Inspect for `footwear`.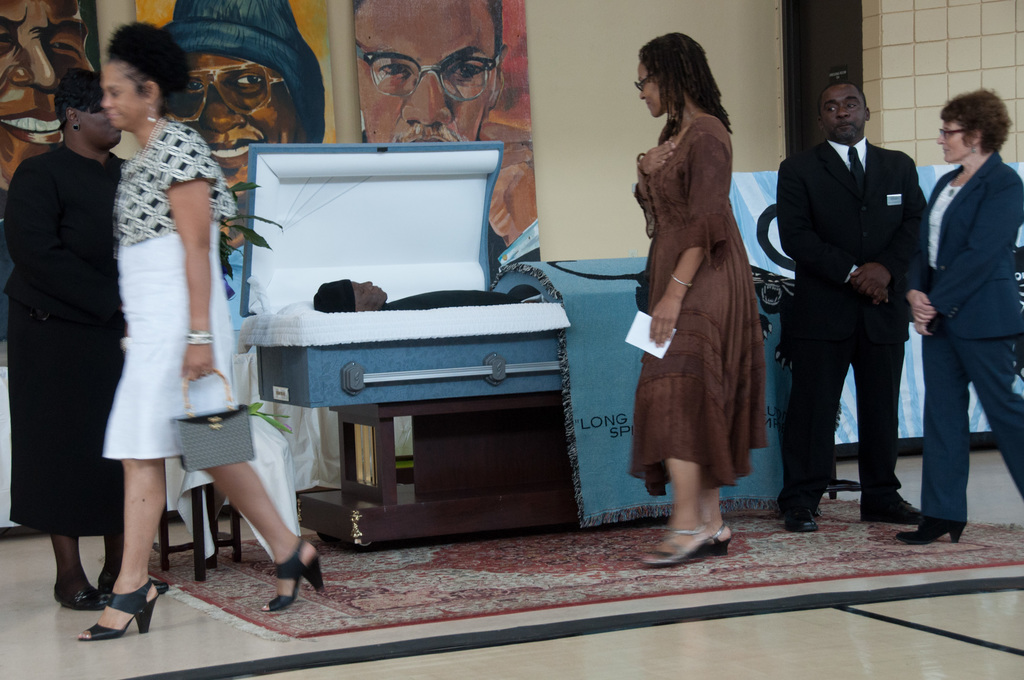
Inspection: (99, 572, 169, 592).
